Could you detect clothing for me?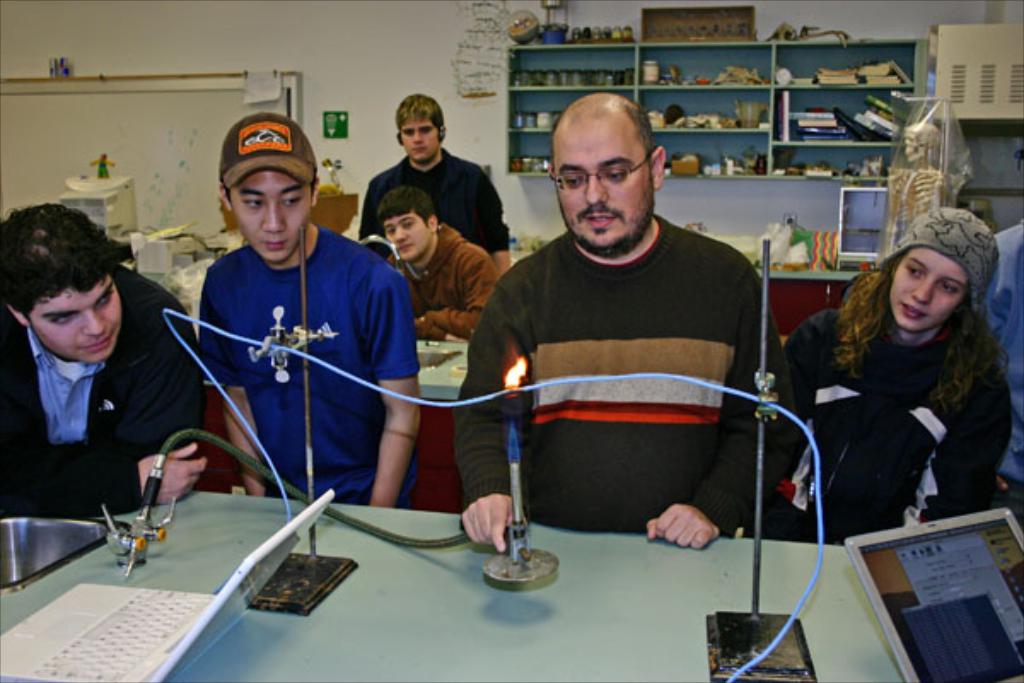
Detection result: select_region(488, 186, 787, 555).
